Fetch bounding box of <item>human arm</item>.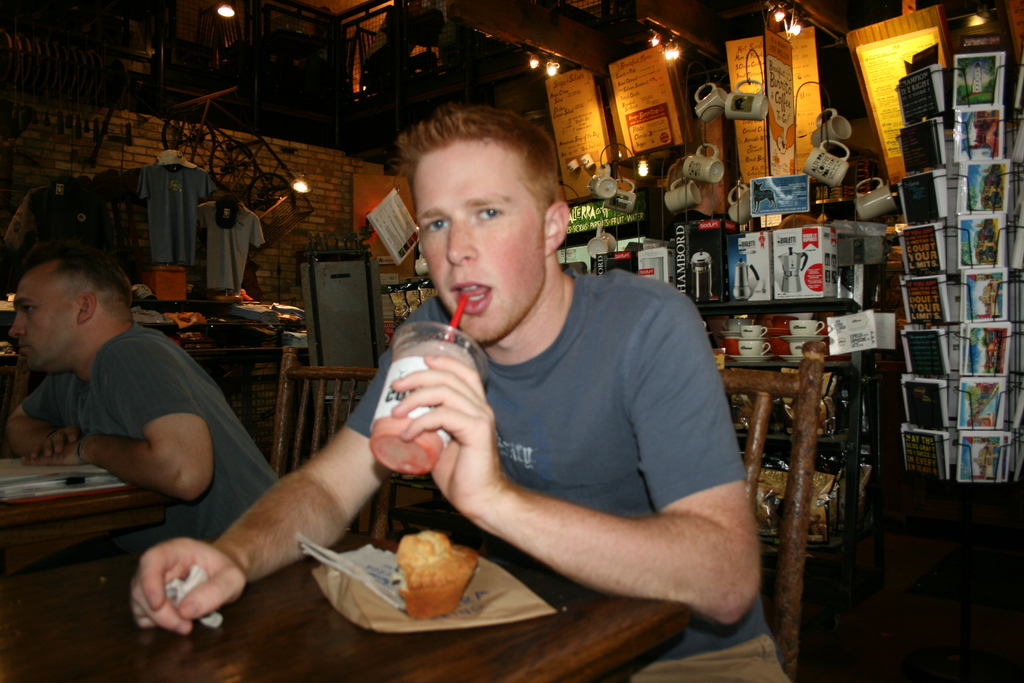
Bbox: left=18, top=328, right=220, bottom=506.
